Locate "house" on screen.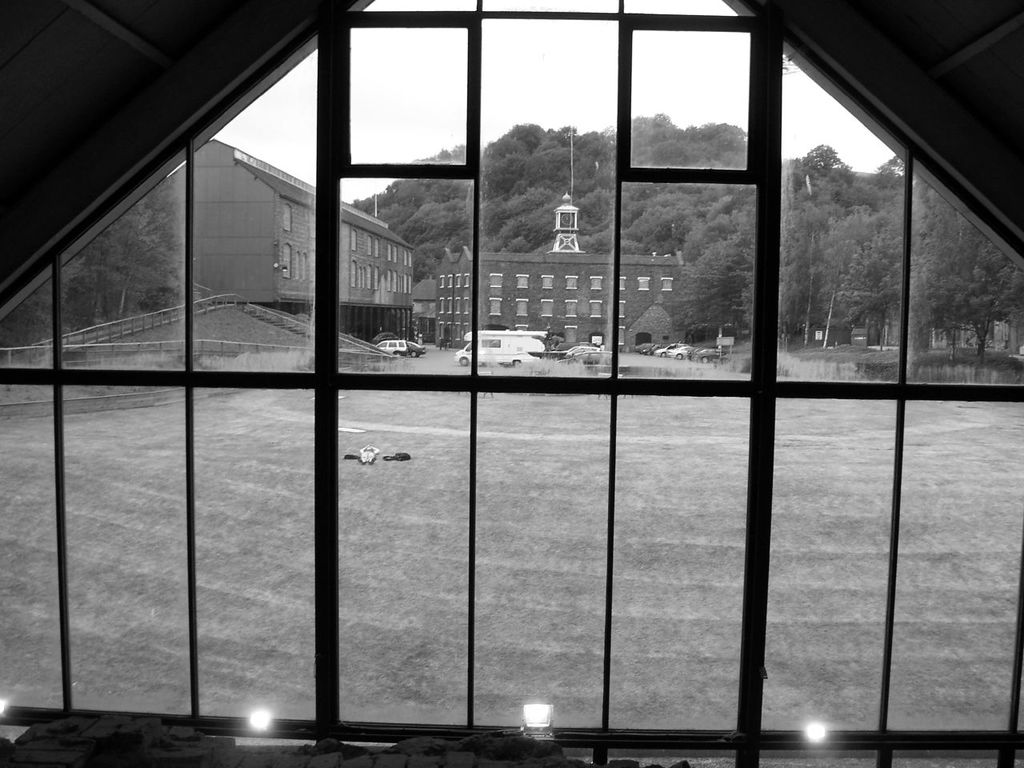
On screen at 439 241 681 355.
